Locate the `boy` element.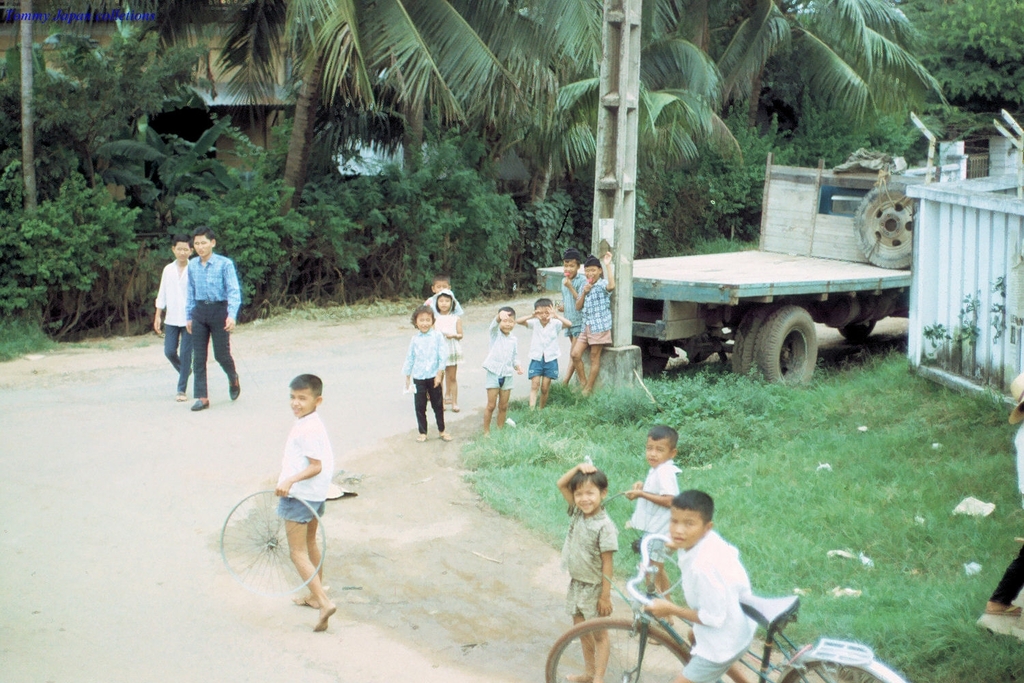
Element bbox: (426,275,460,308).
